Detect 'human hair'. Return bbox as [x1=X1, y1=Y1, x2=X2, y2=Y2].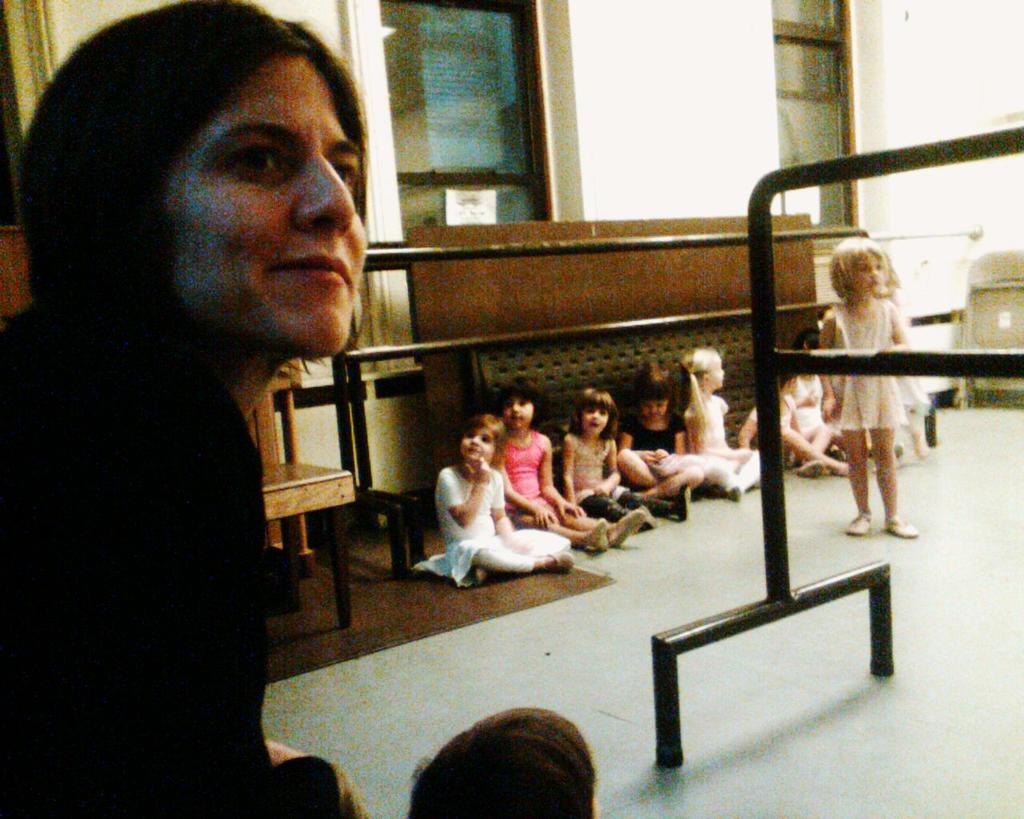
[x1=490, y1=372, x2=549, y2=429].
